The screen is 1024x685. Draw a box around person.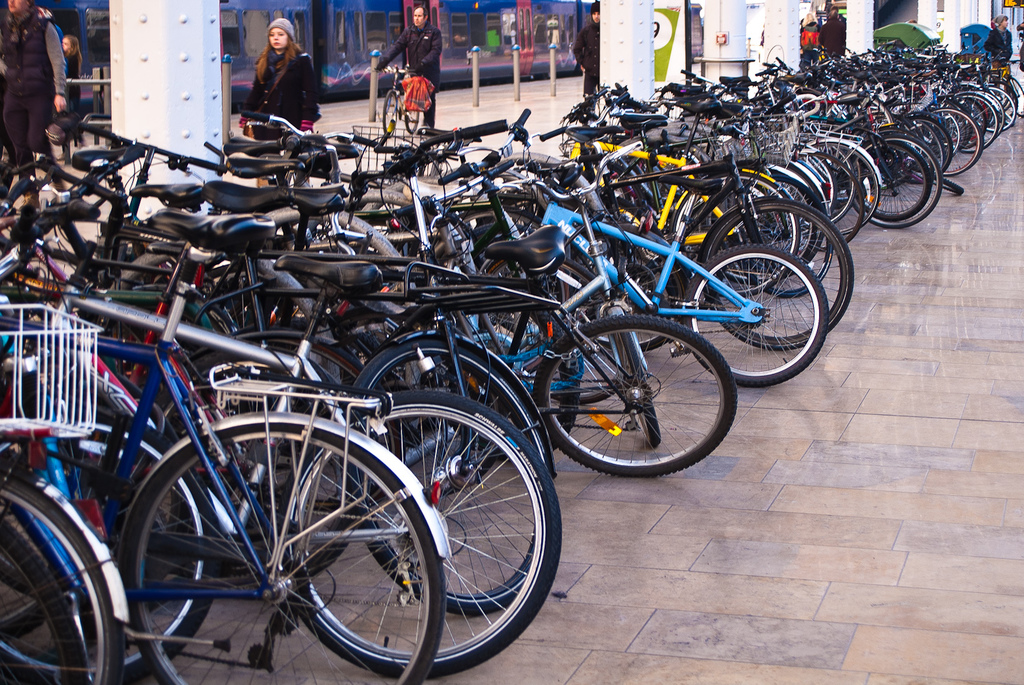
rect(983, 17, 1017, 72).
